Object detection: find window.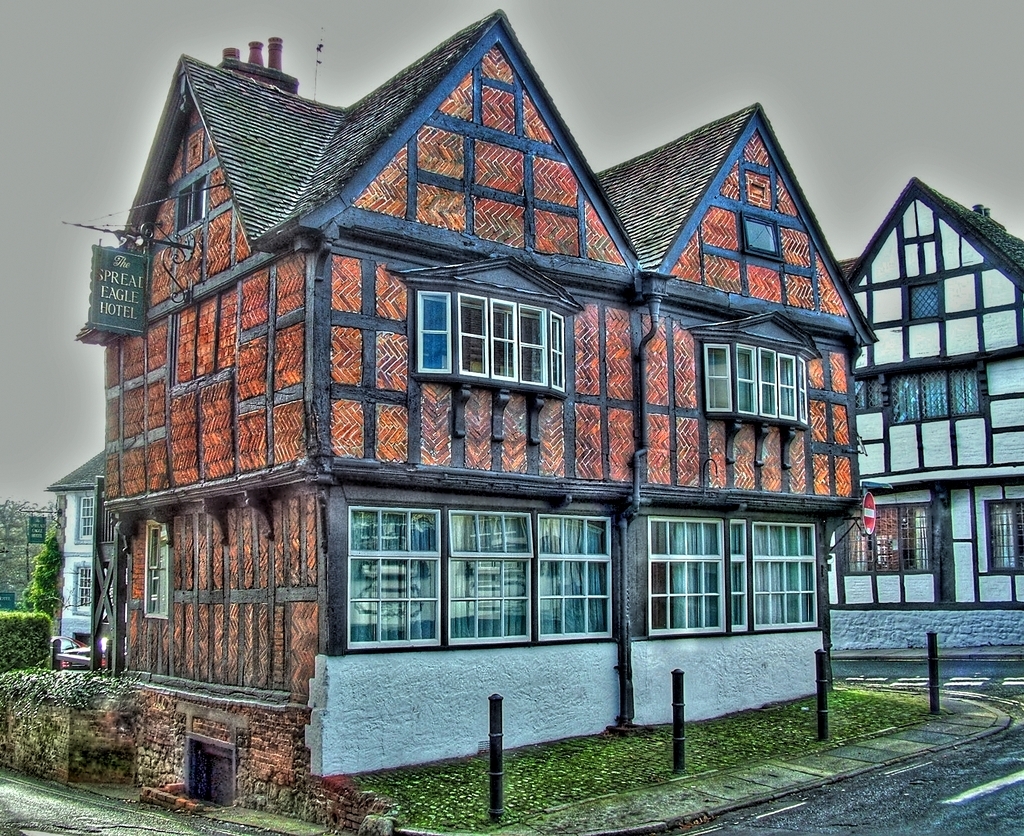
crop(906, 286, 938, 318).
